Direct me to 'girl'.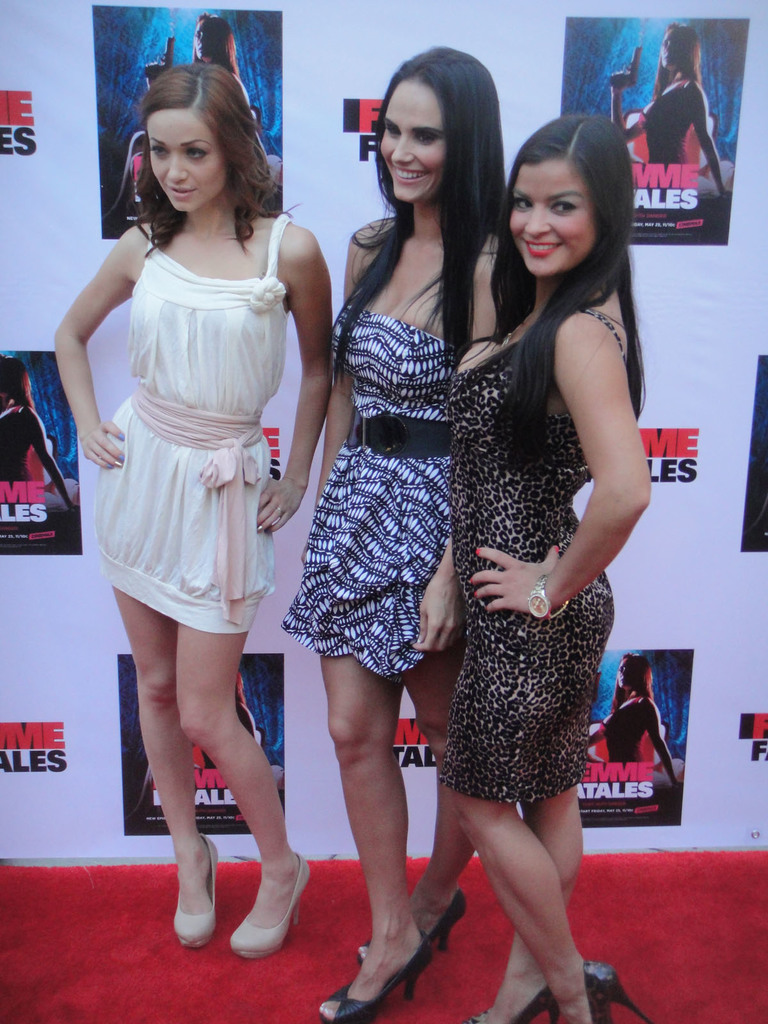
Direction: detection(455, 115, 651, 1023).
